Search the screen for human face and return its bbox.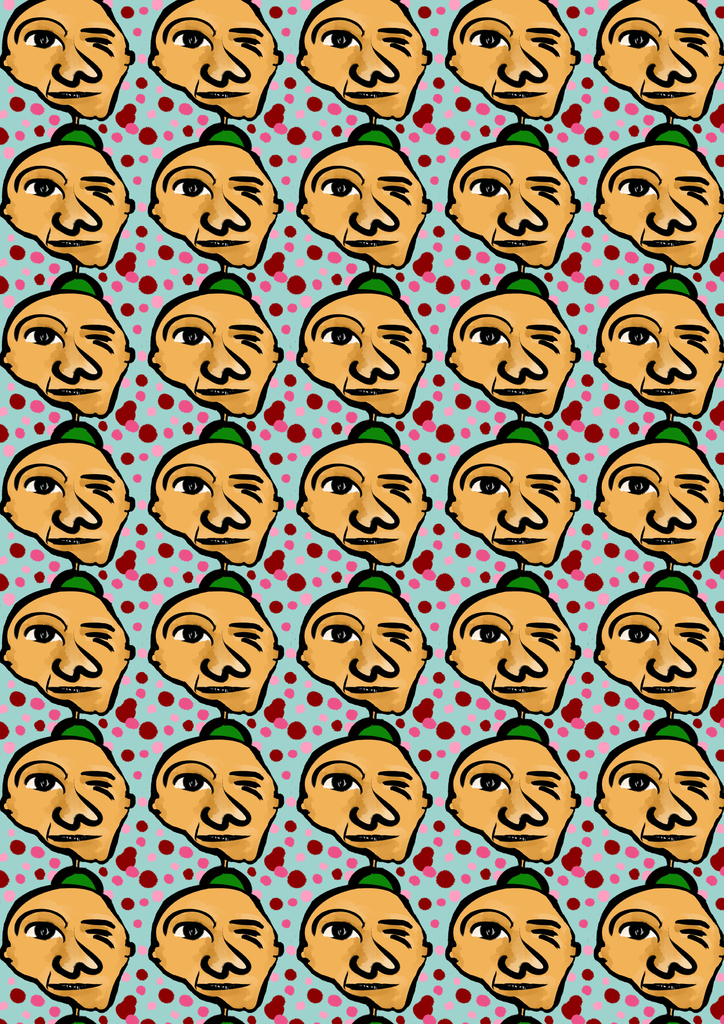
Found: (0, 124, 141, 276).
